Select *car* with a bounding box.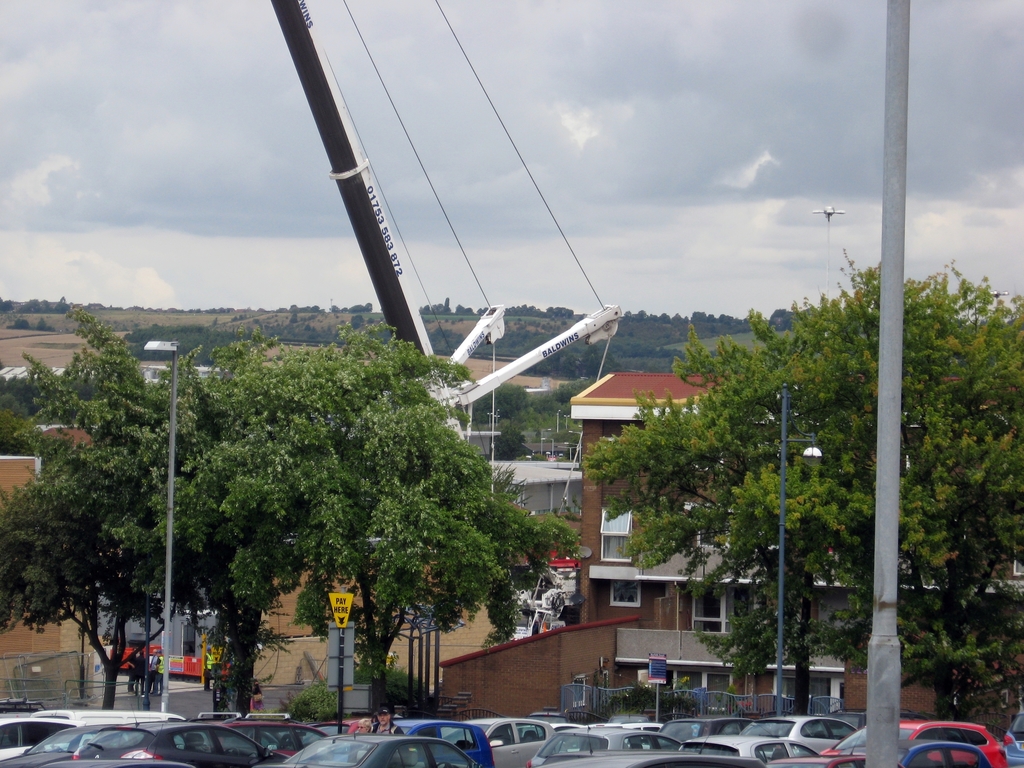
753,746,920,767.
